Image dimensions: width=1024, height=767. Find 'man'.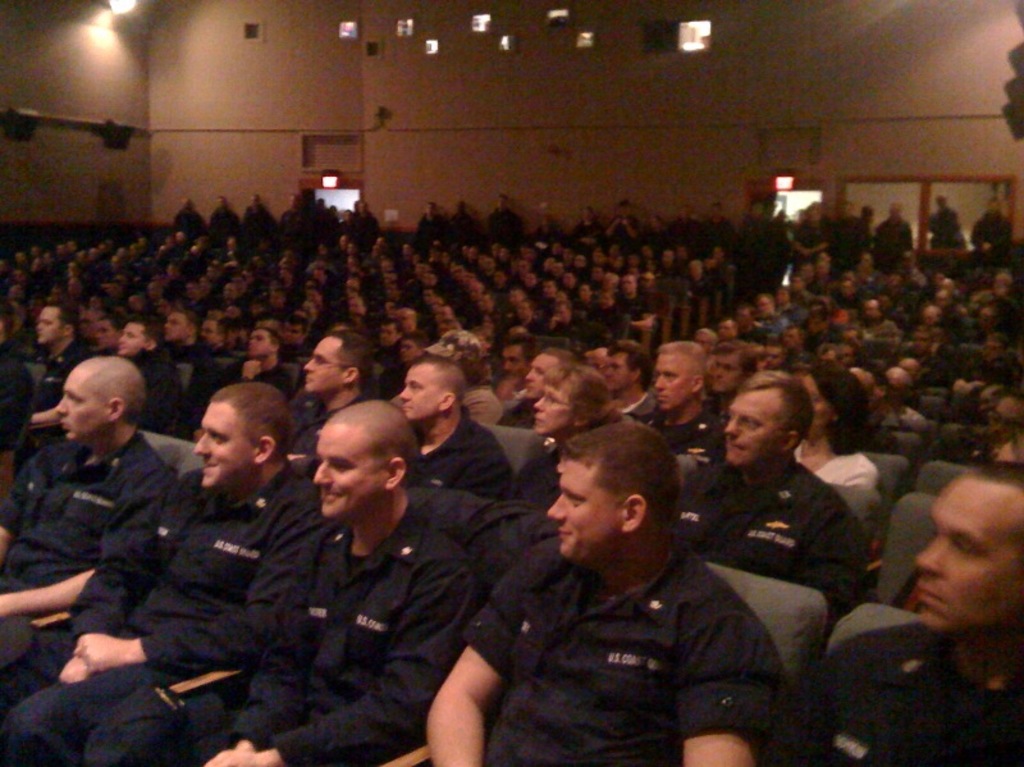
region(282, 332, 374, 461).
